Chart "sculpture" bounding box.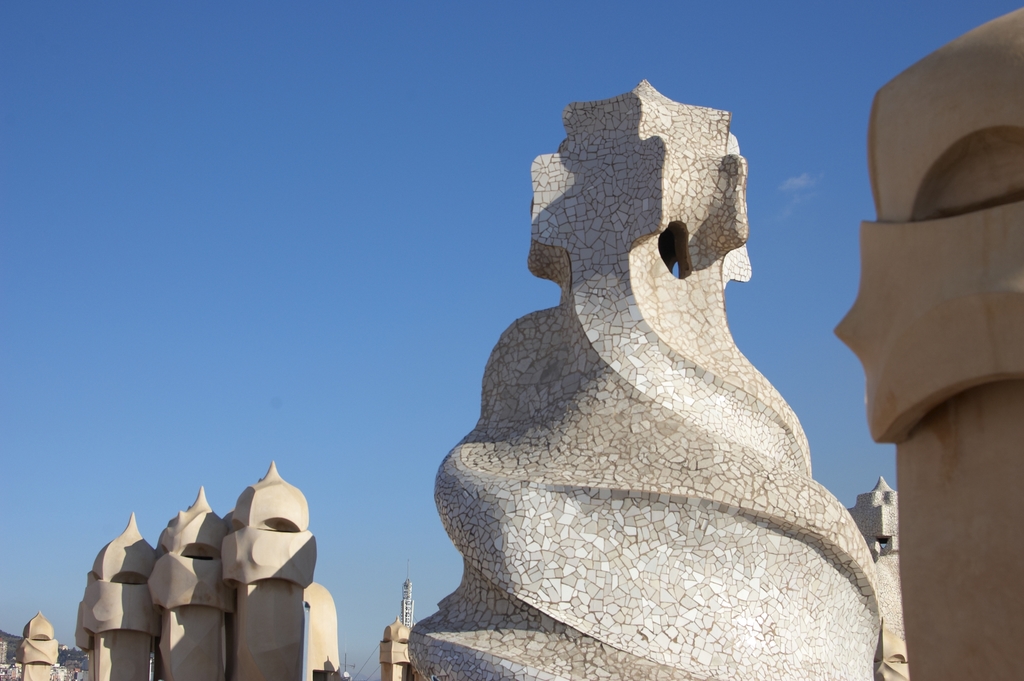
Charted: {"x1": 223, "y1": 463, "x2": 313, "y2": 591}.
